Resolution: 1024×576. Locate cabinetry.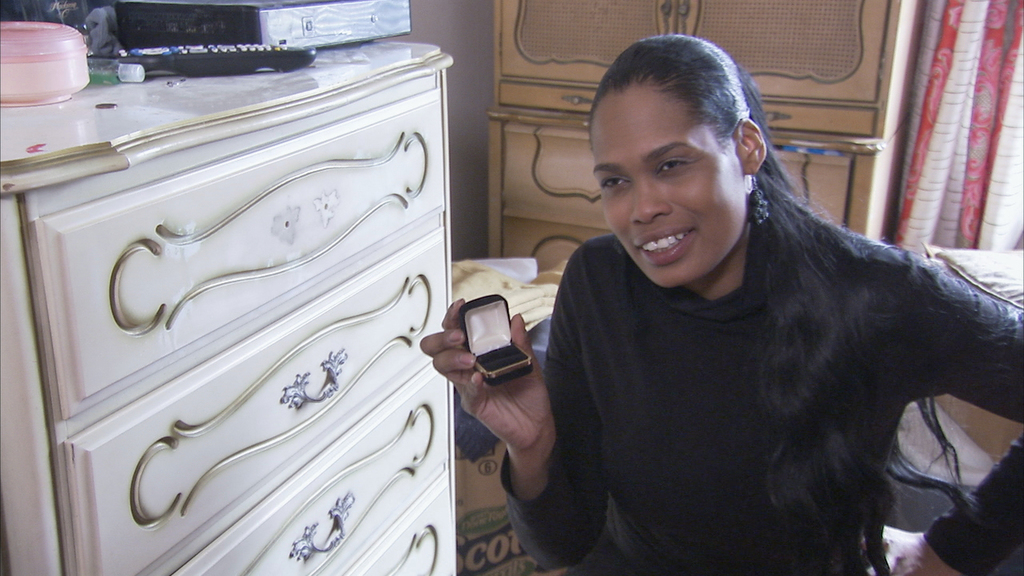
region(473, 0, 919, 335).
